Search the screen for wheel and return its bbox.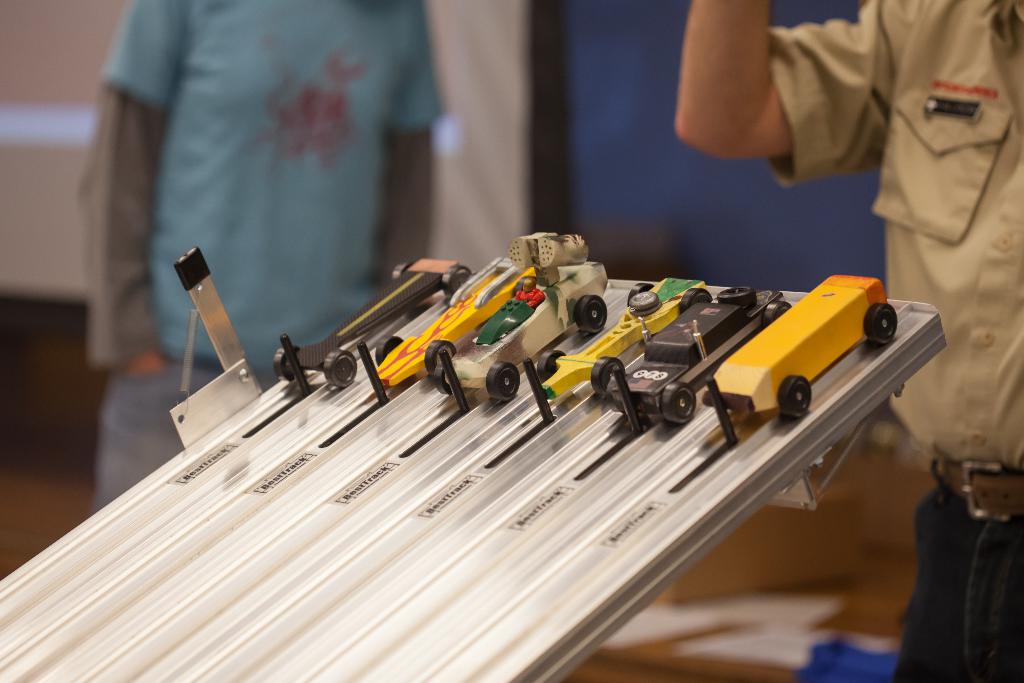
Found: bbox=(575, 297, 606, 333).
